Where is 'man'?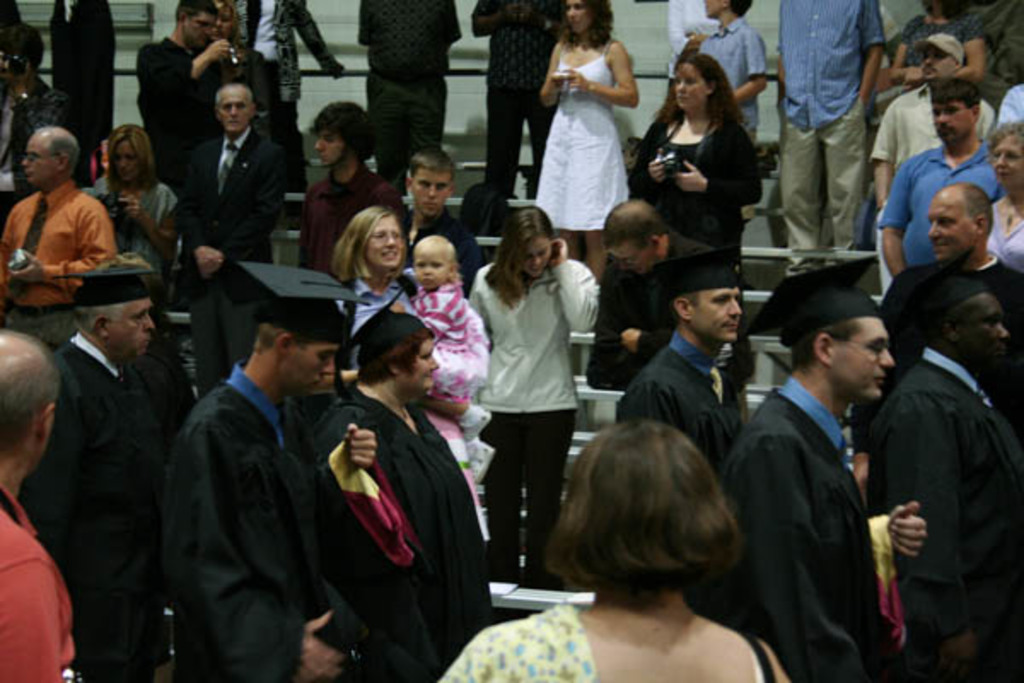
x1=0, y1=32, x2=75, y2=249.
